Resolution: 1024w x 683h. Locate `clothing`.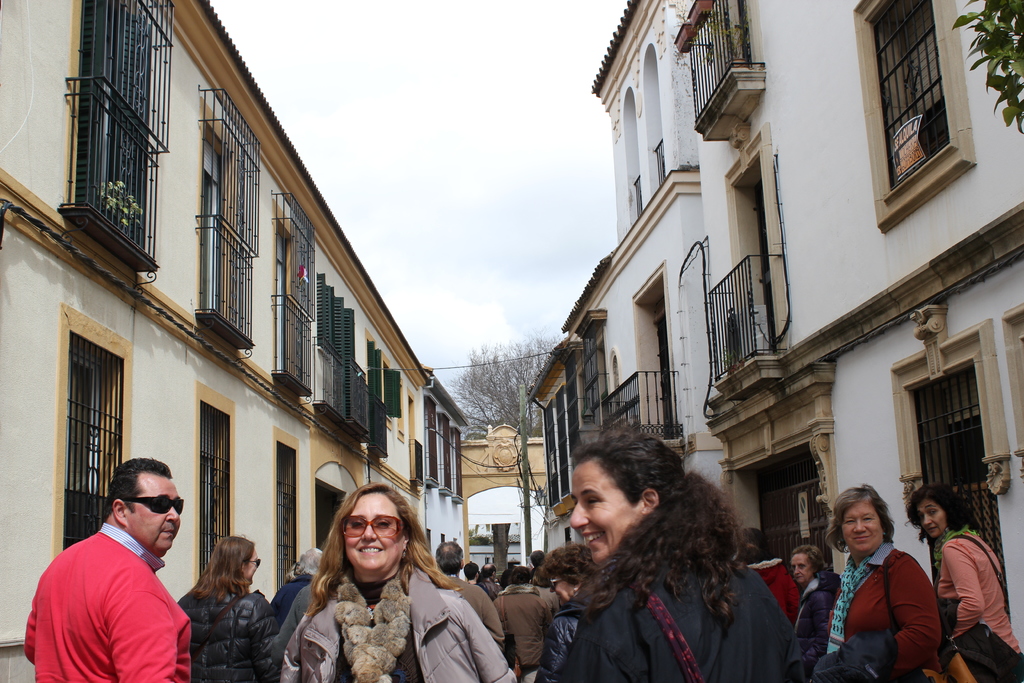
pyautogui.locateOnScreen(497, 583, 552, 682).
